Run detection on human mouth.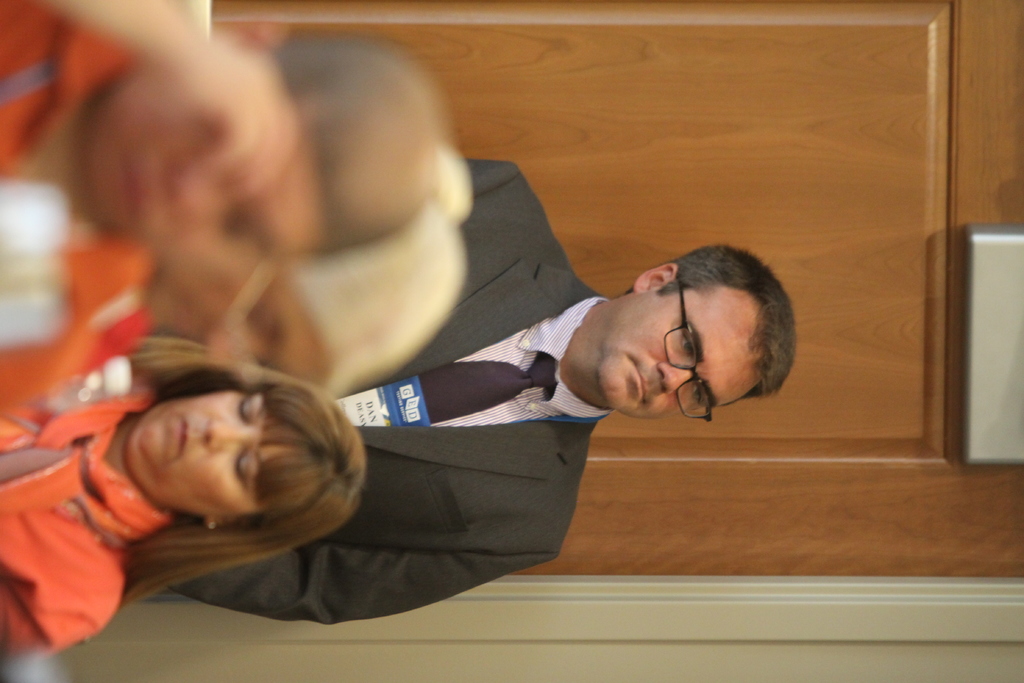
Result: bbox=(163, 415, 194, 465).
